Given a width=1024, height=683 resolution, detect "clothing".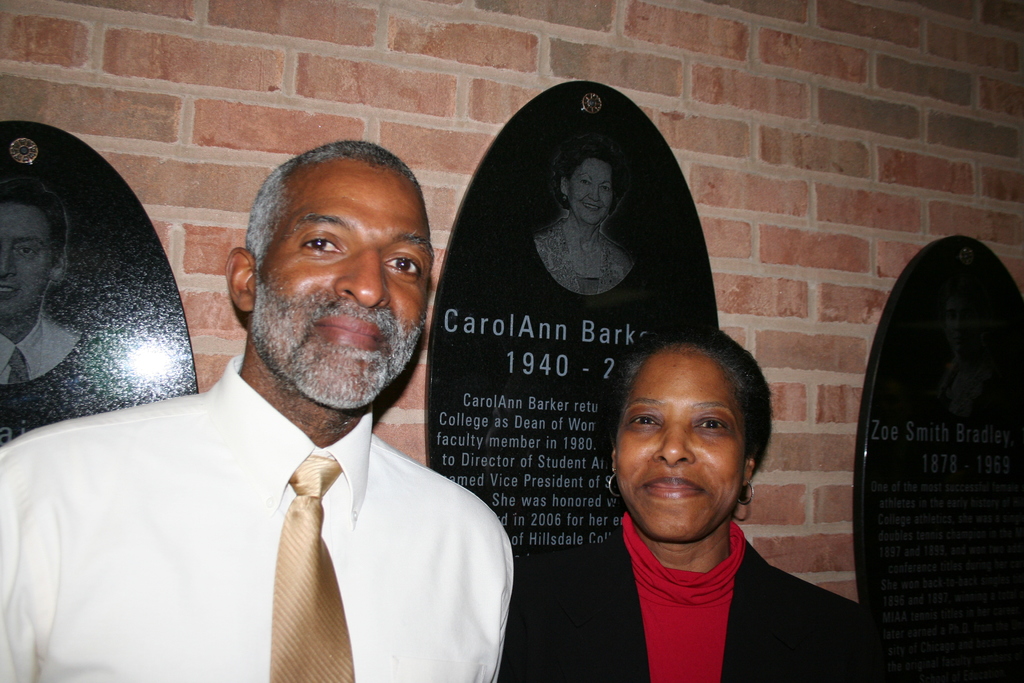
x1=927, y1=362, x2=1012, y2=417.
